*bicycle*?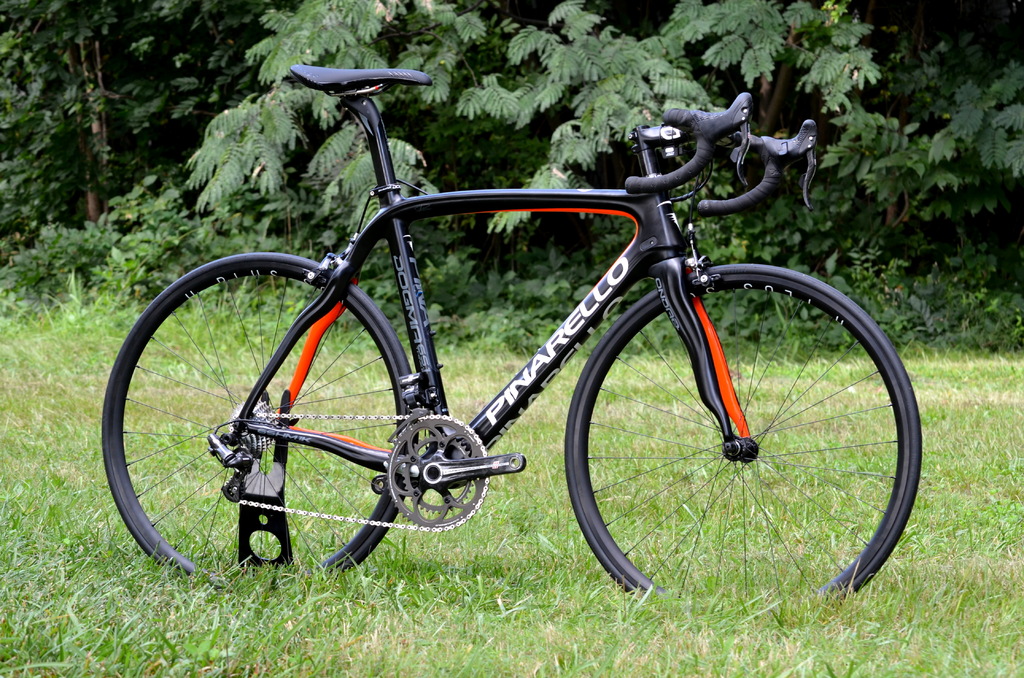
[x1=100, y1=60, x2=927, y2=602]
